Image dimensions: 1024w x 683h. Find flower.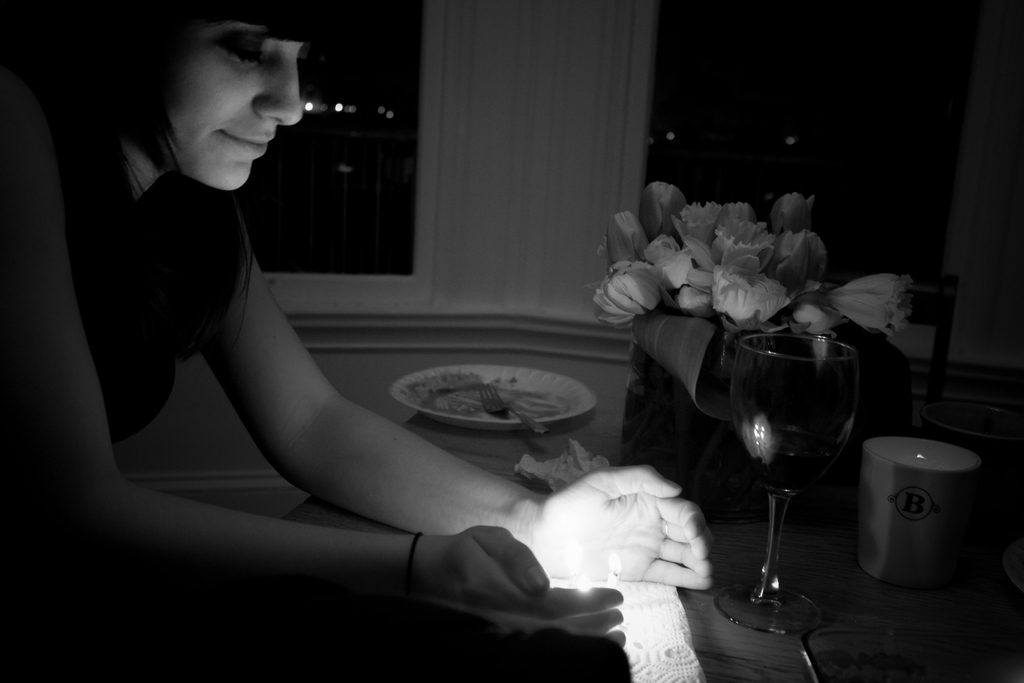
(x1=826, y1=277, x2=913, y2=334).
